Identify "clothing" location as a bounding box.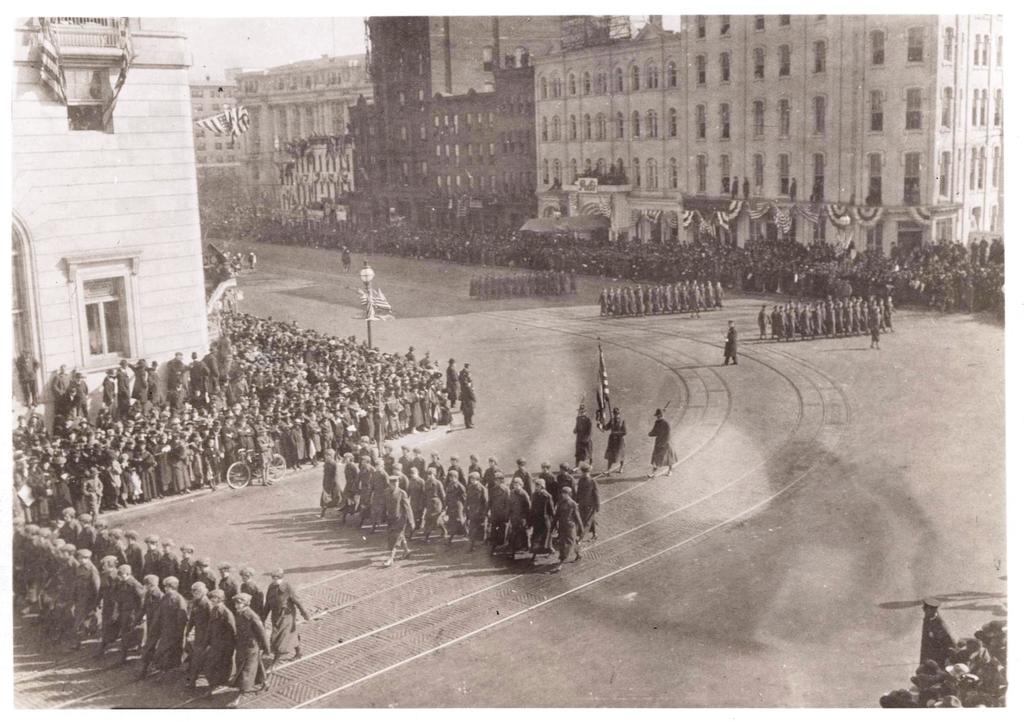
rect(8, 404, 206, 461).
